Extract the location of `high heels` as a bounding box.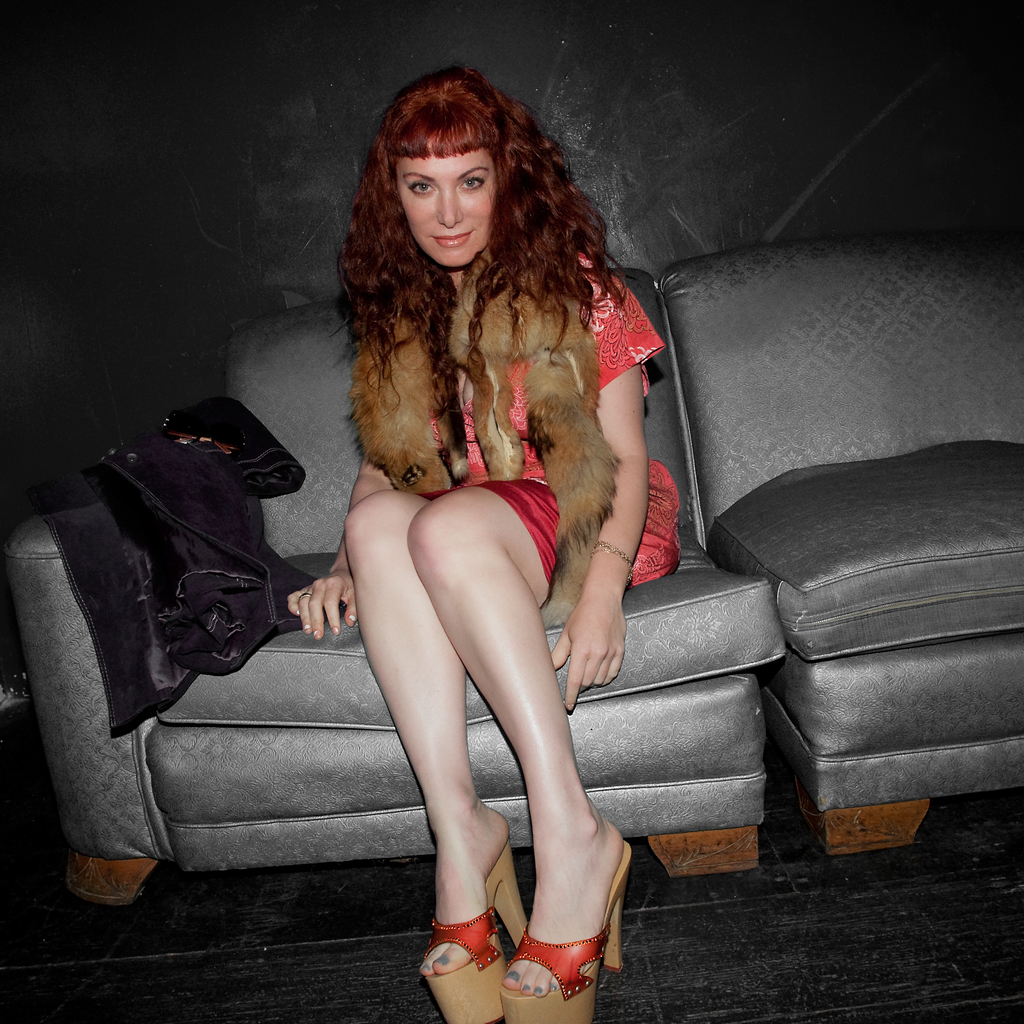
left=417, top=837, right=529, bottom=1023.
